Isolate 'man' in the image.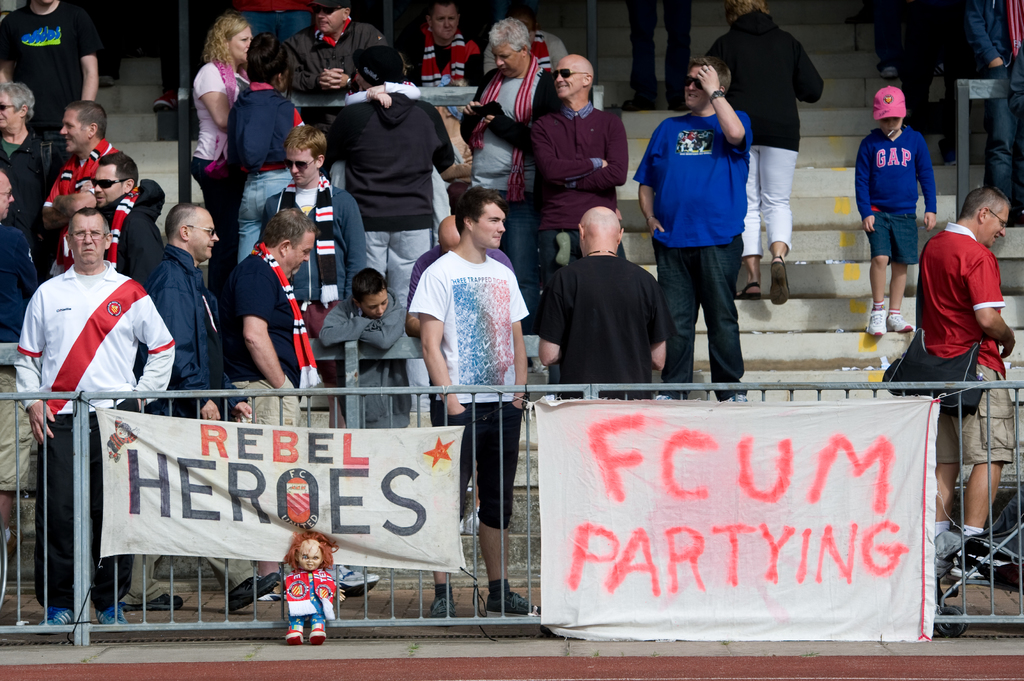
Isolated region: x1=918 y1=184 x2=1015 y2=575.
